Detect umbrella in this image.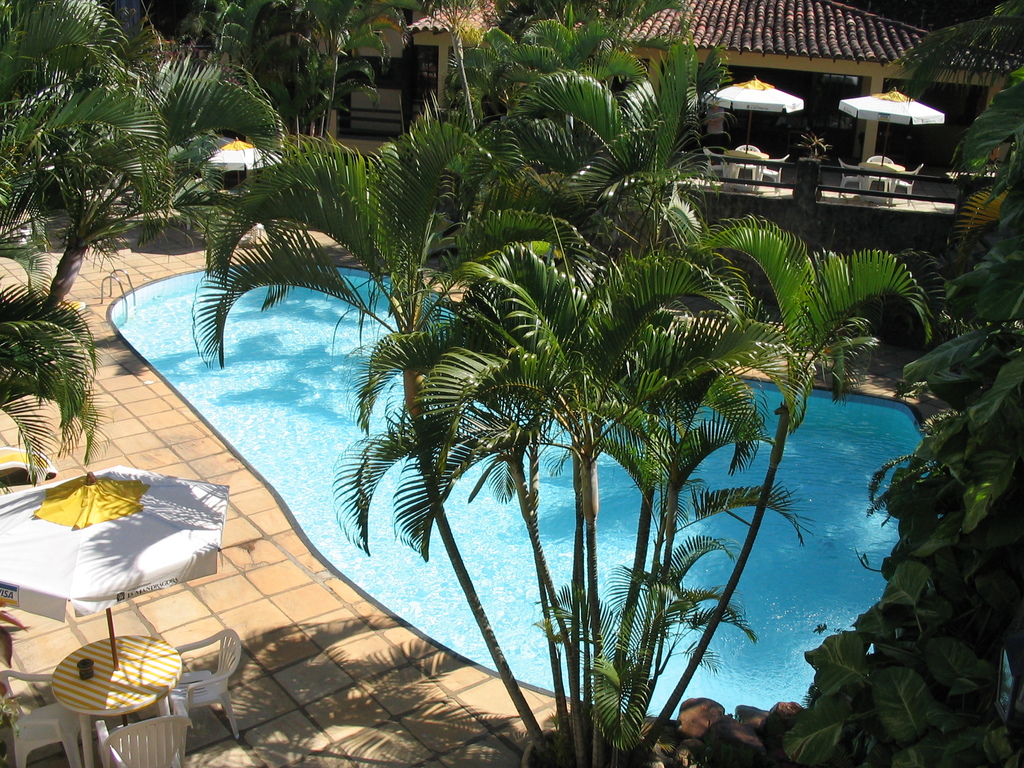
Detection: l=704, t=74, r=804, b=167.
